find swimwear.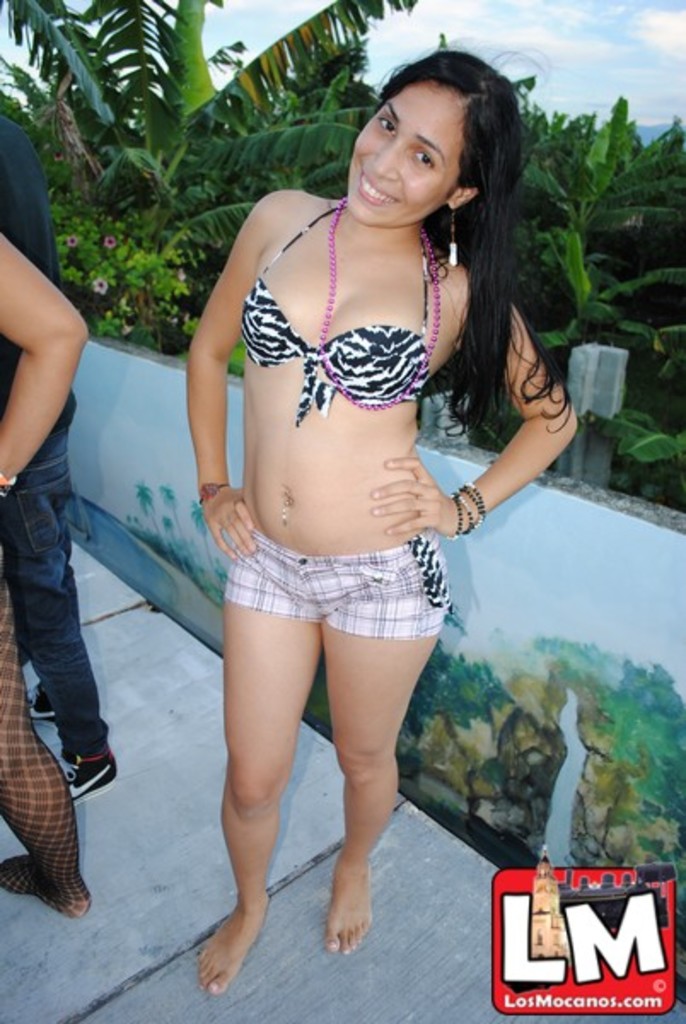
x1=244, y1=205, x2=427, y2=428.
